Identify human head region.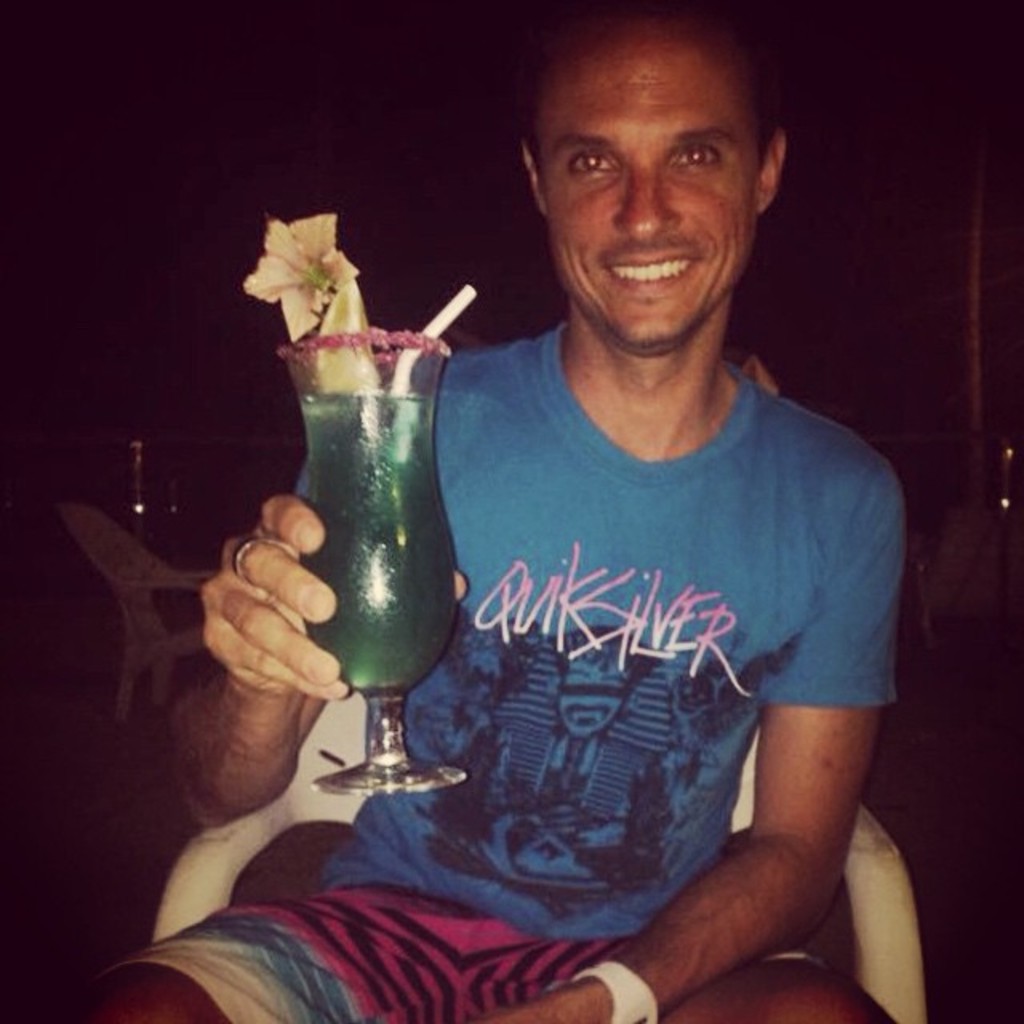
Region: bbox=(486, 26, 792, 408).
